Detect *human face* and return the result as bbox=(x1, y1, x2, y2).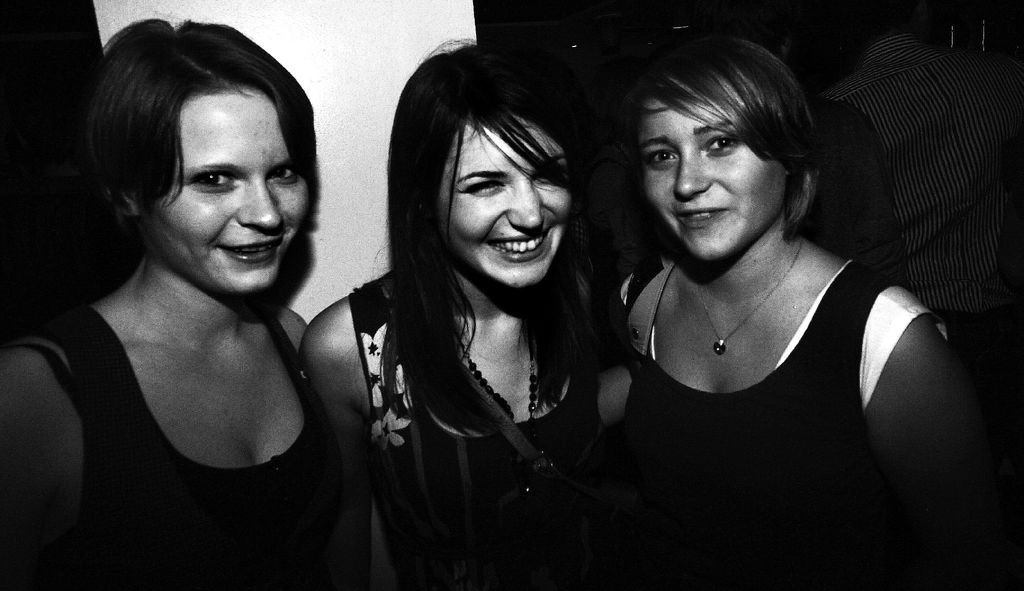
bbox=(150, 85, 312, 298).
